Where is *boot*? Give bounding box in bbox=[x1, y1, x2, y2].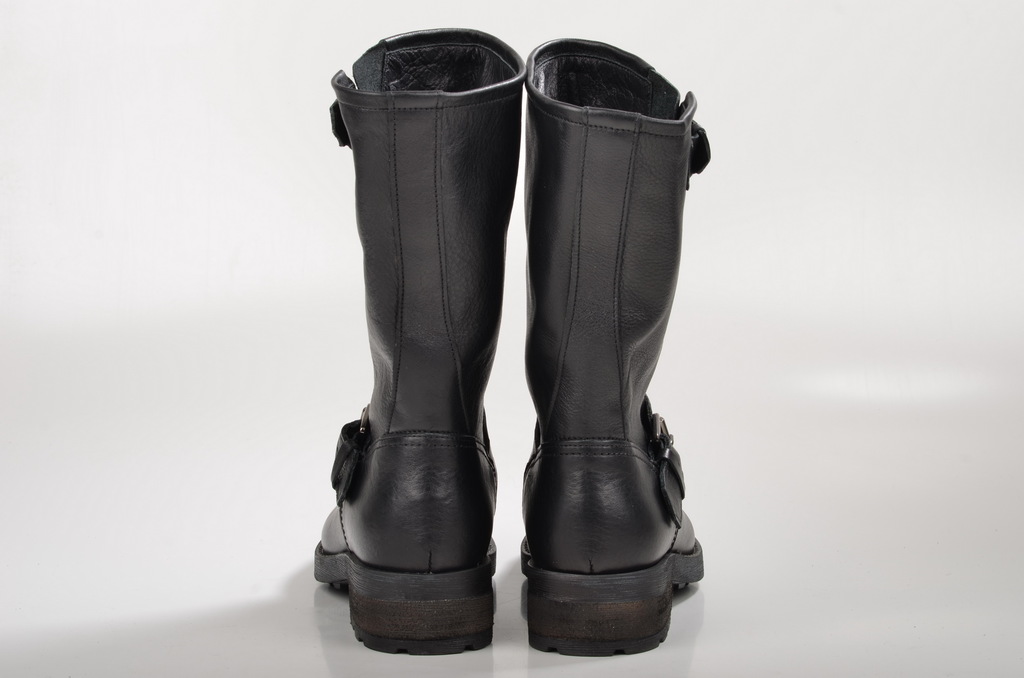
bbox=[314, 25, 526, 652].
